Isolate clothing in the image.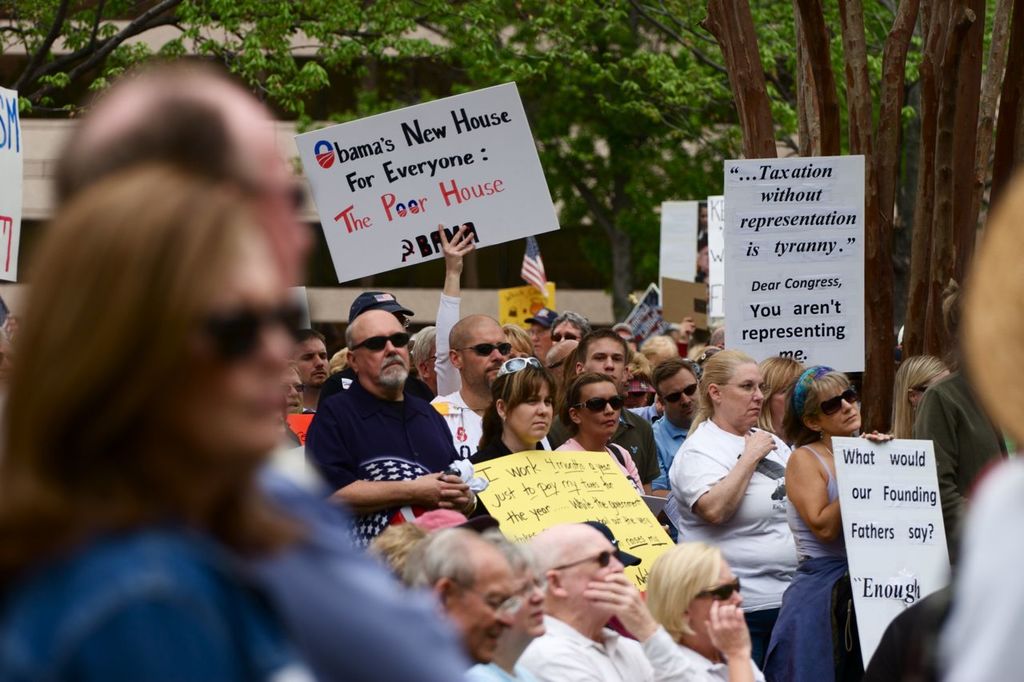
Isolated region: bbox=[763, 443, 850, 681].
